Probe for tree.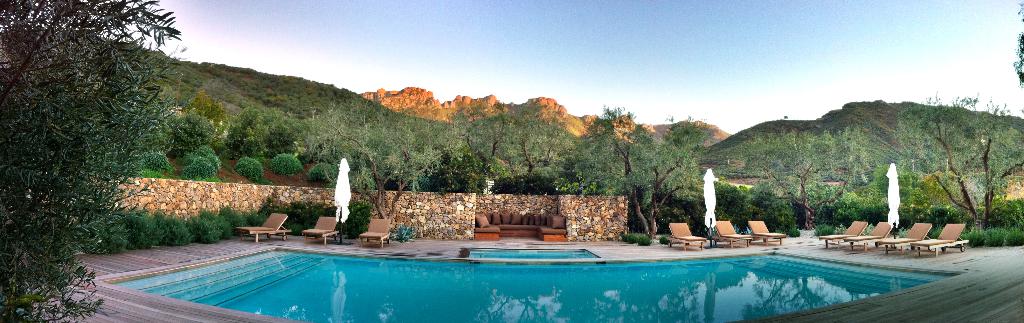
Probe result: box=[675, 153, 703, 198].
